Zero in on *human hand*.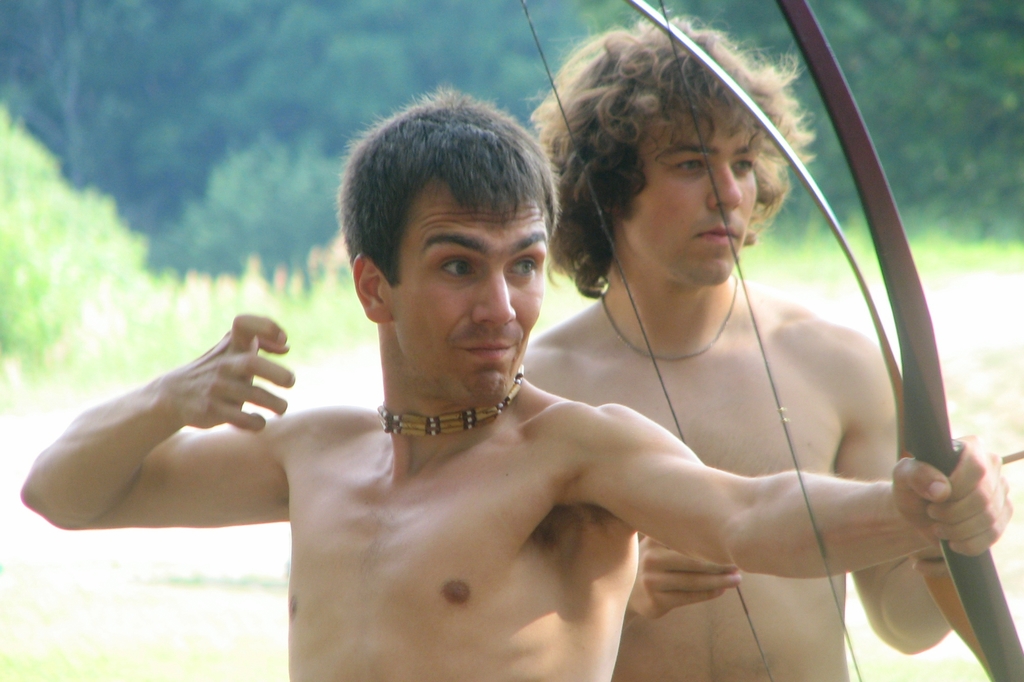
Zeroed in: [x1=883, y1=447, x2=1009, y2=573].
